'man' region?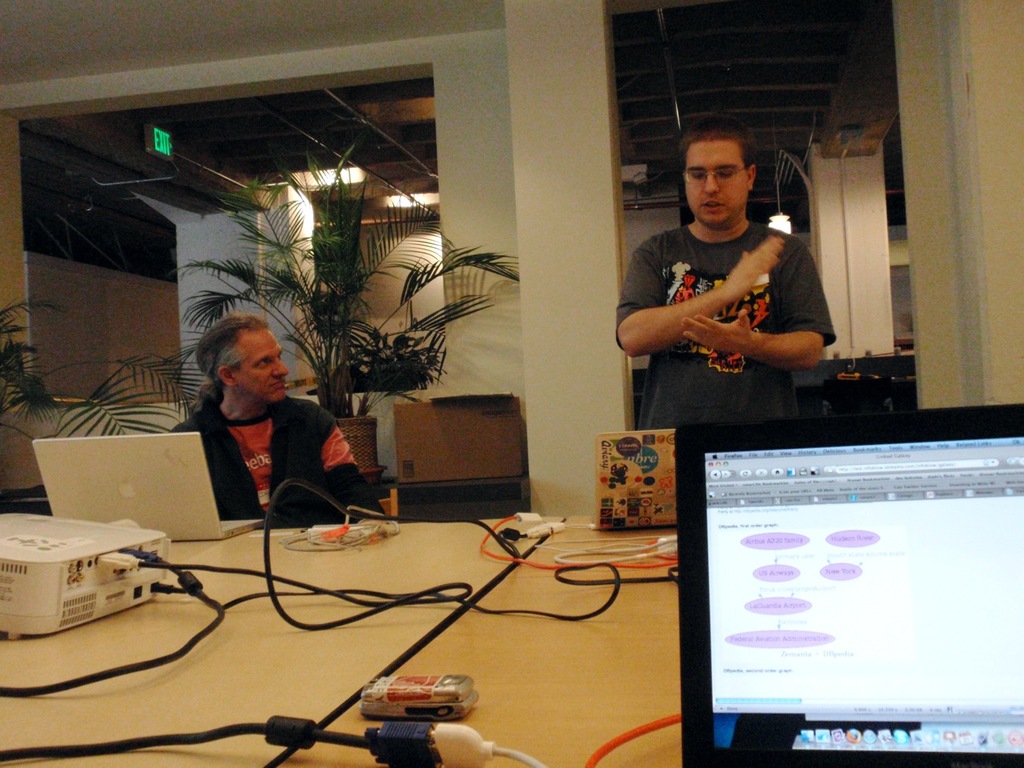
crop(168, 314, 386, 530)
